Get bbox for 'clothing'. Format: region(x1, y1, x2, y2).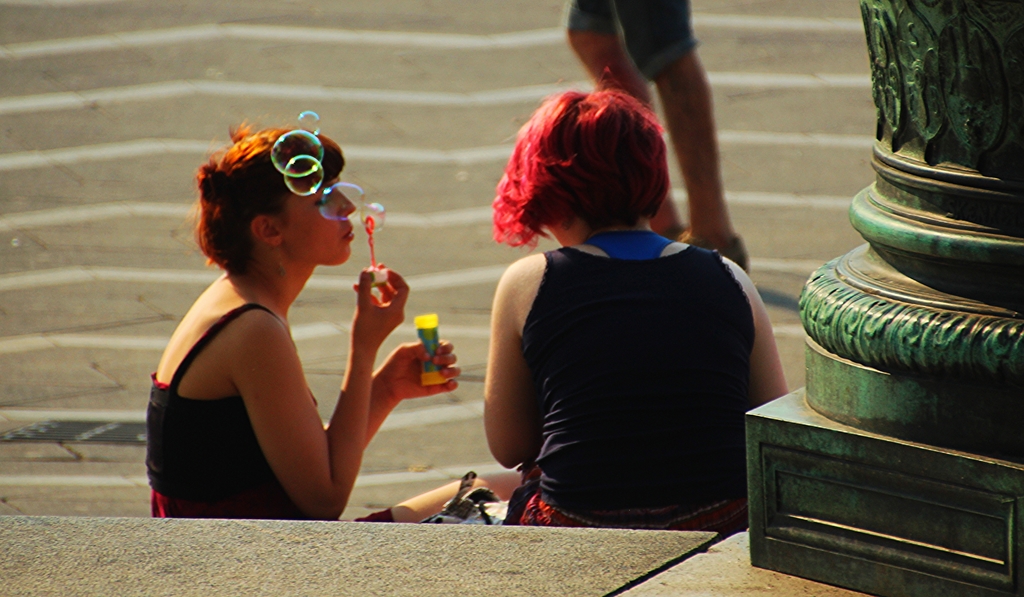
region(495, 193, 780, 542).
